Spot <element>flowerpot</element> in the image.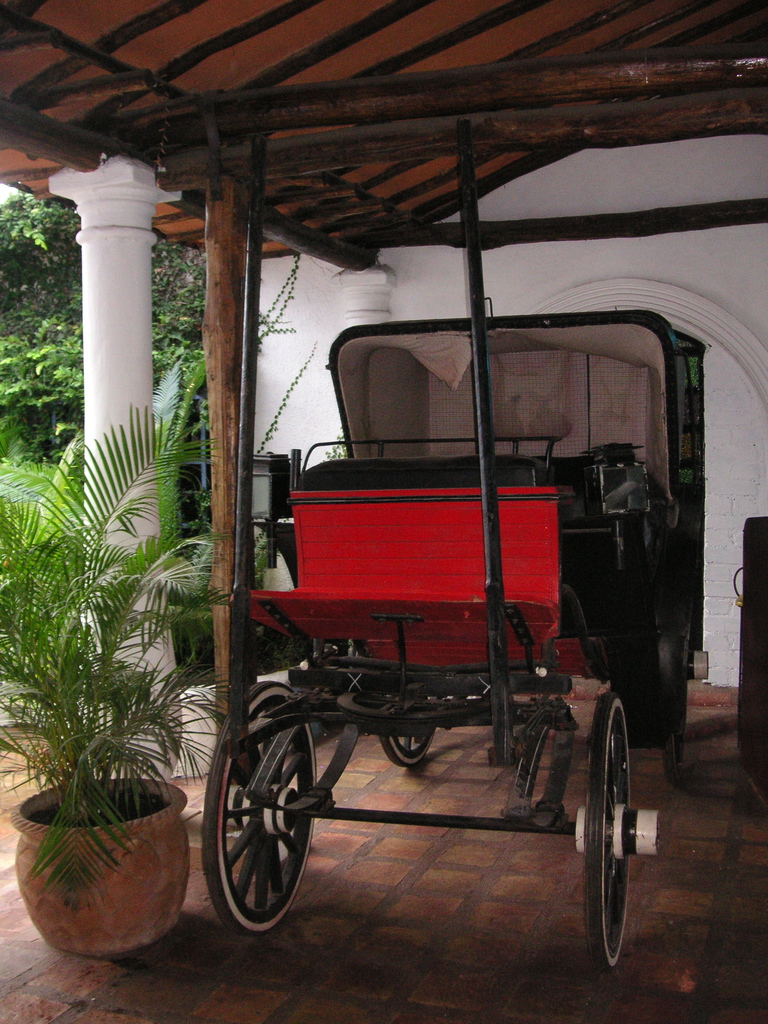
<element>flowerpot</element> found at x1=14, y1=774, x2=191, y2=960.
